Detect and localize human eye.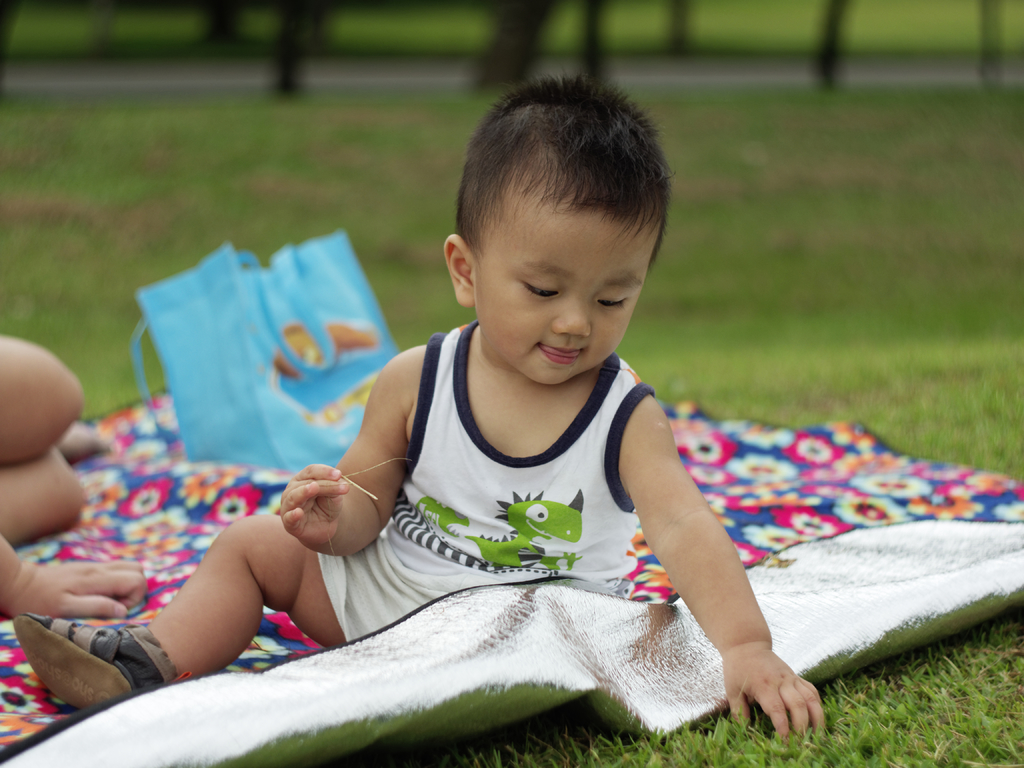
Localized at 518,278,558,298.
